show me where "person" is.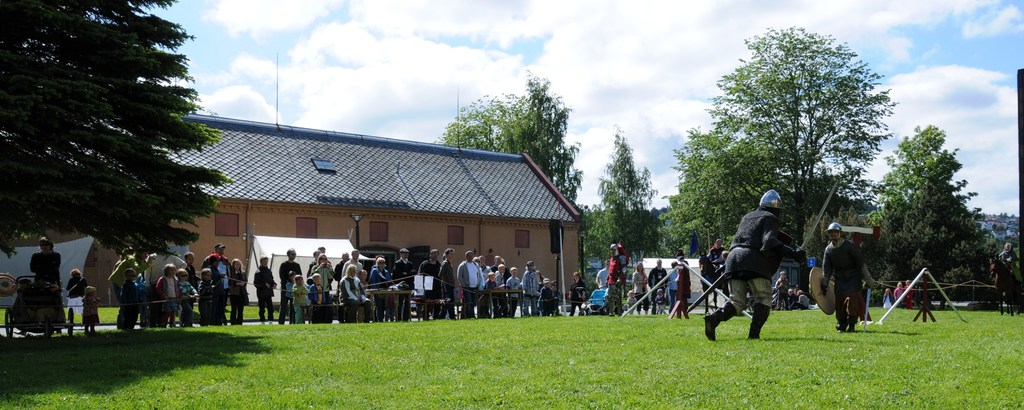
"person" is at locate(665, 268, 681, 320).
